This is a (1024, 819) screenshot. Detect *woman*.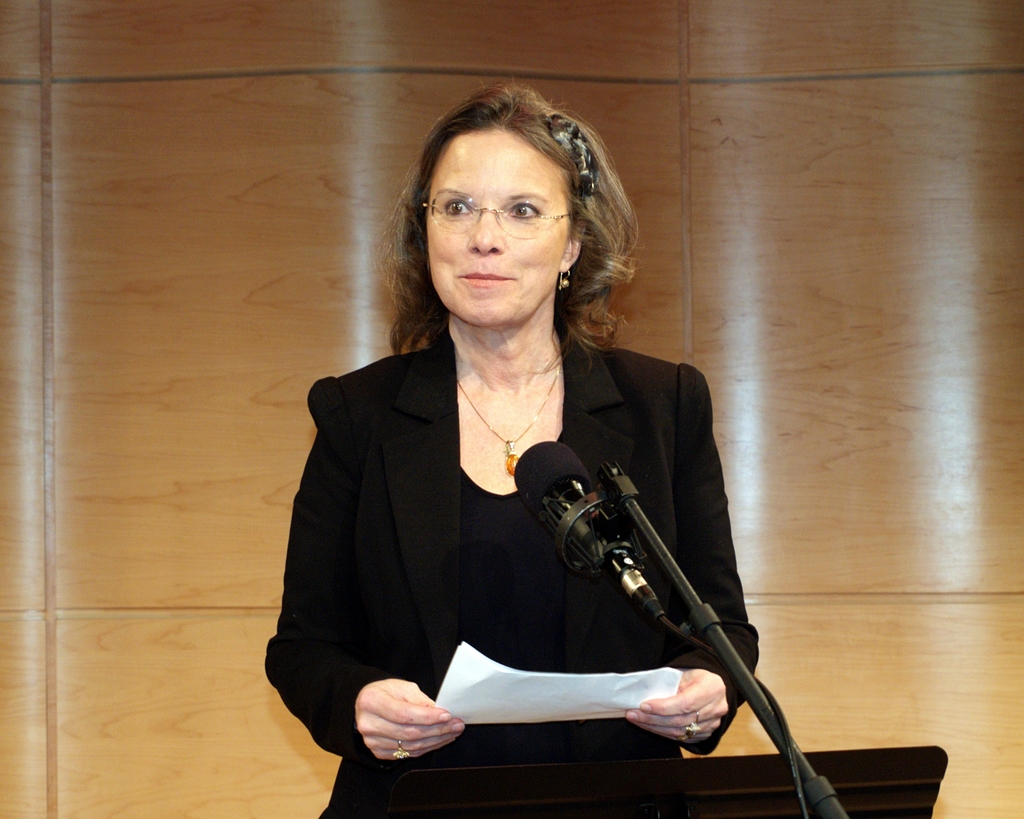
bbox(269, 104, 794, 815).
